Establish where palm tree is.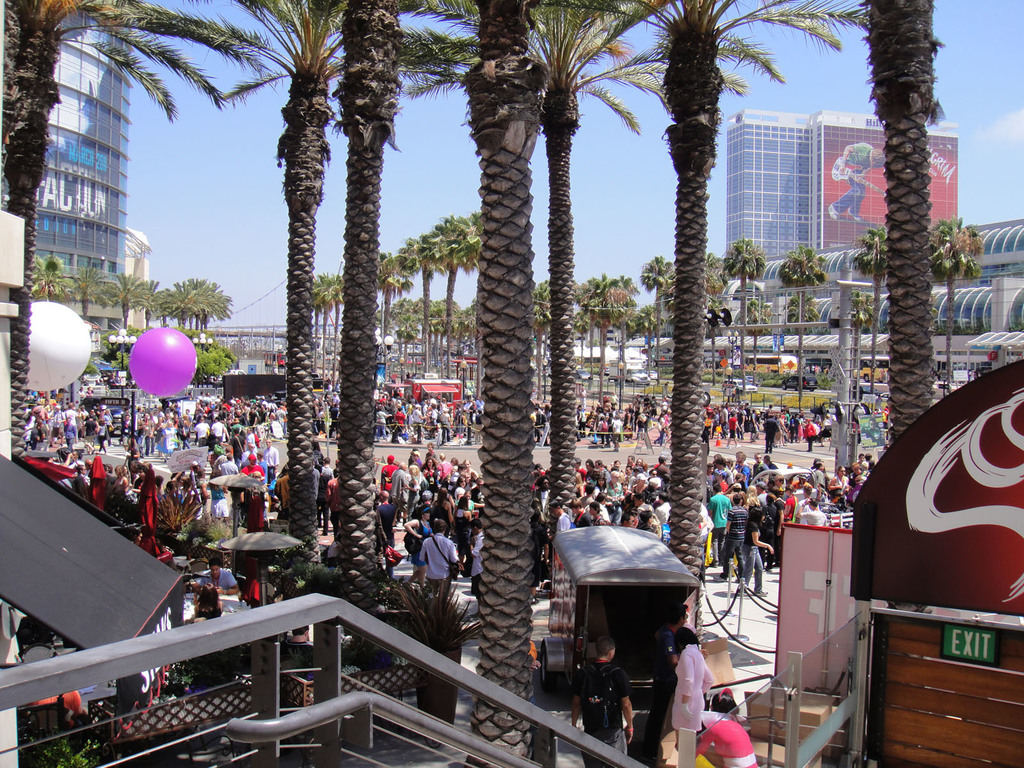
Established at [x1=185, y1=0, x2=483, y2=587].
